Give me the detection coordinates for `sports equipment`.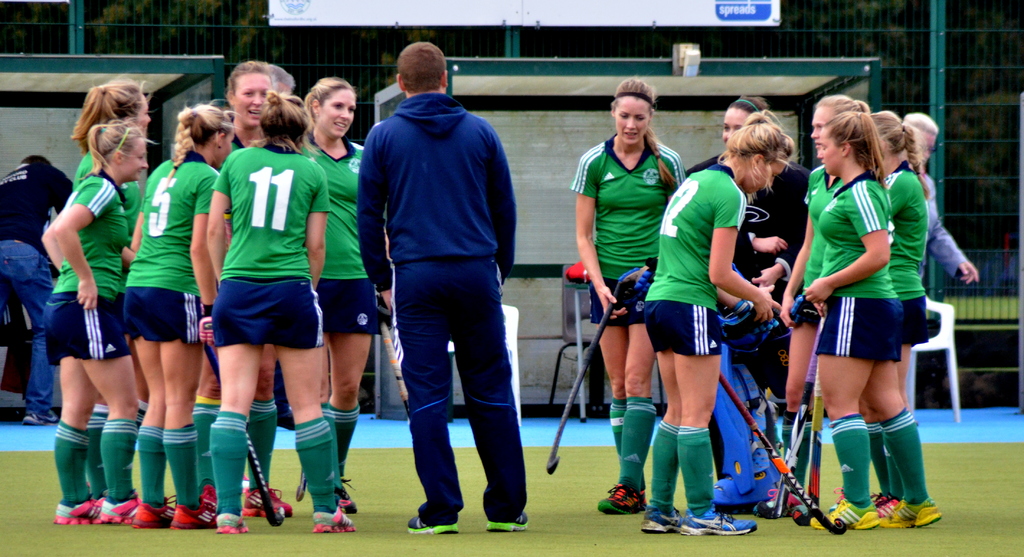
[381,320,412,419].
